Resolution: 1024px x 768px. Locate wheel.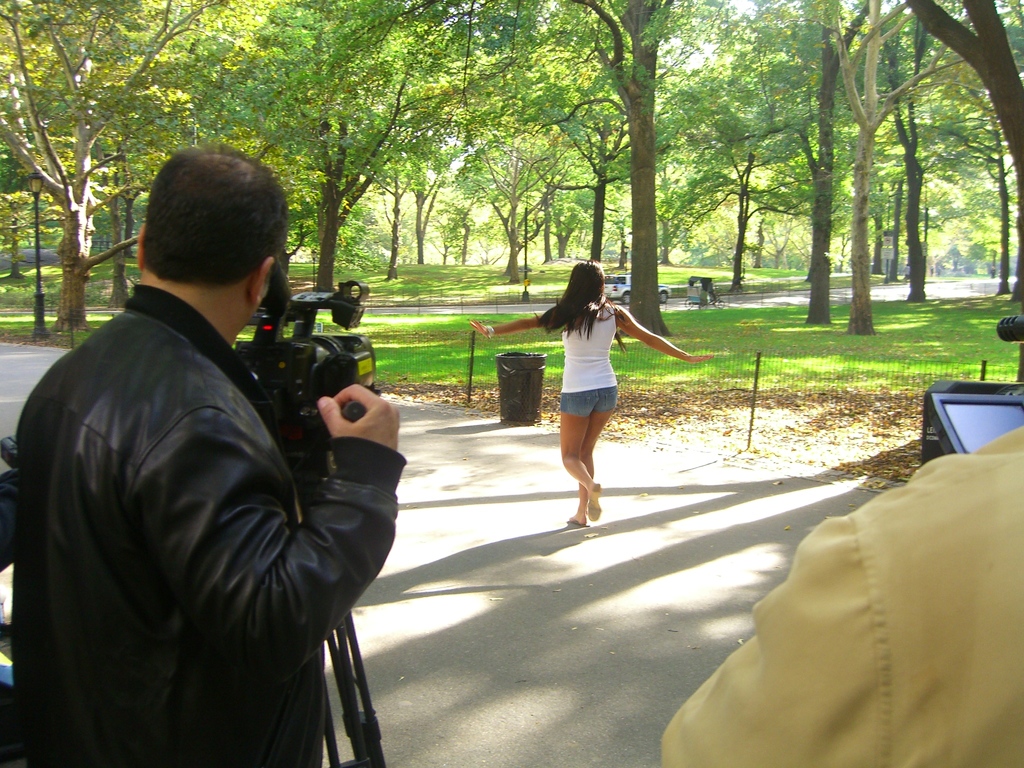
<region>659, 289, 669, 304</region>.
